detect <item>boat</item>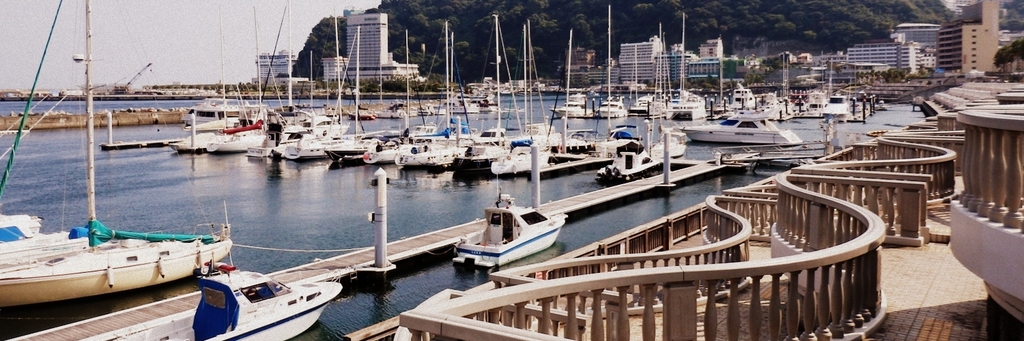
[2, 265, 341, 340]
